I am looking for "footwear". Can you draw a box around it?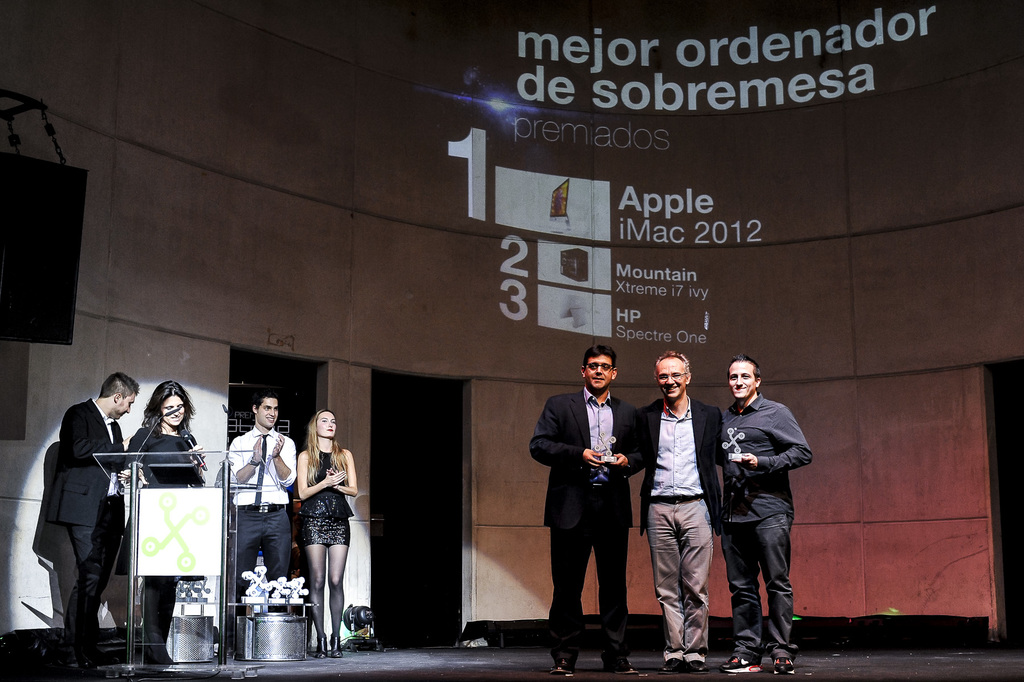
Sure, the bounding box is rect(316, 631, 328, 660).
